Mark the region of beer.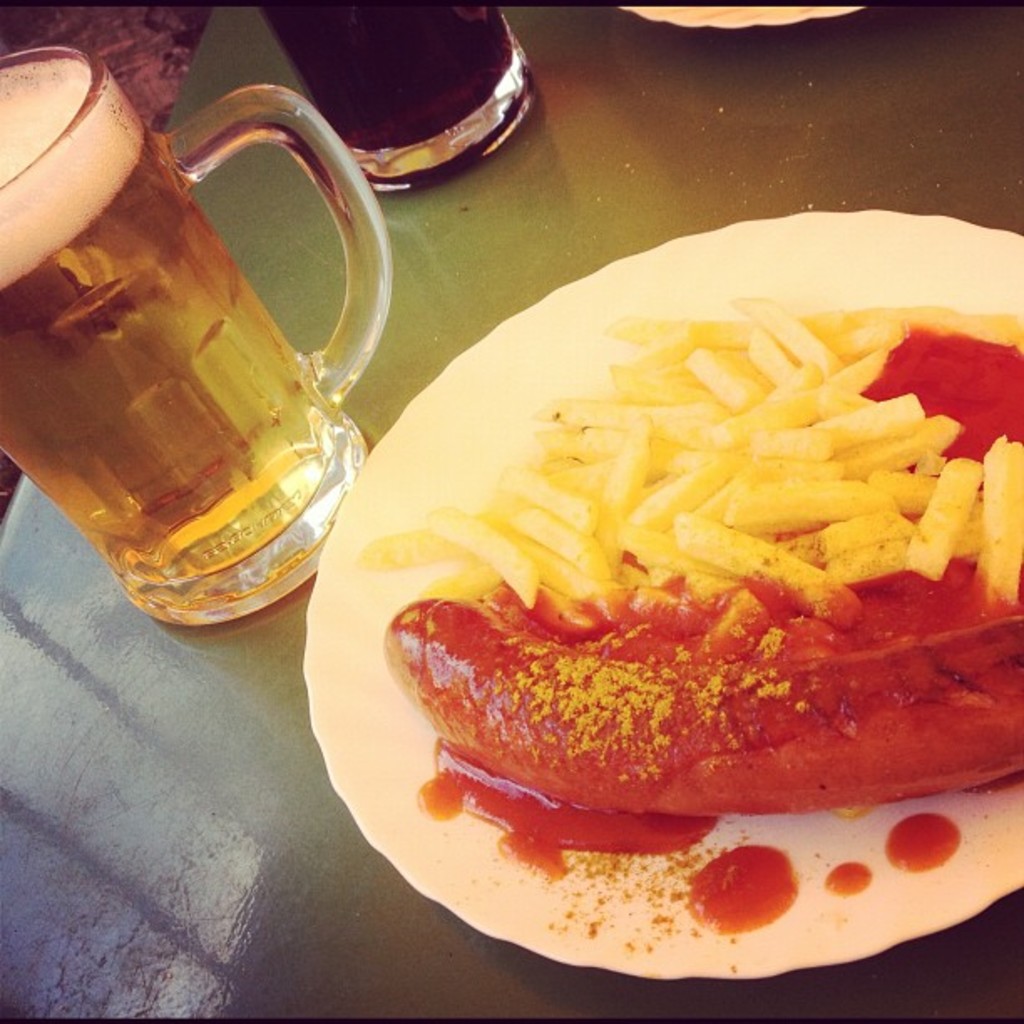
Region: x1=0, y1=54, x2=335, y2=596.
